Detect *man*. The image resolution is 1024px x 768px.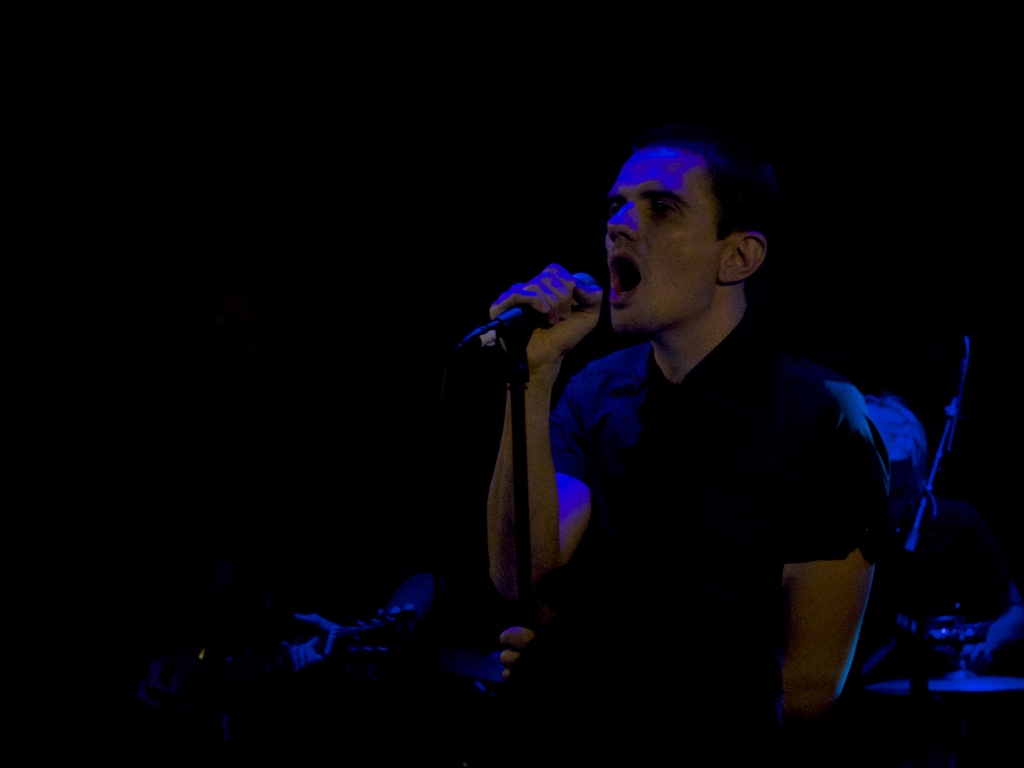
bbox=(428, 117, 921, 749).
